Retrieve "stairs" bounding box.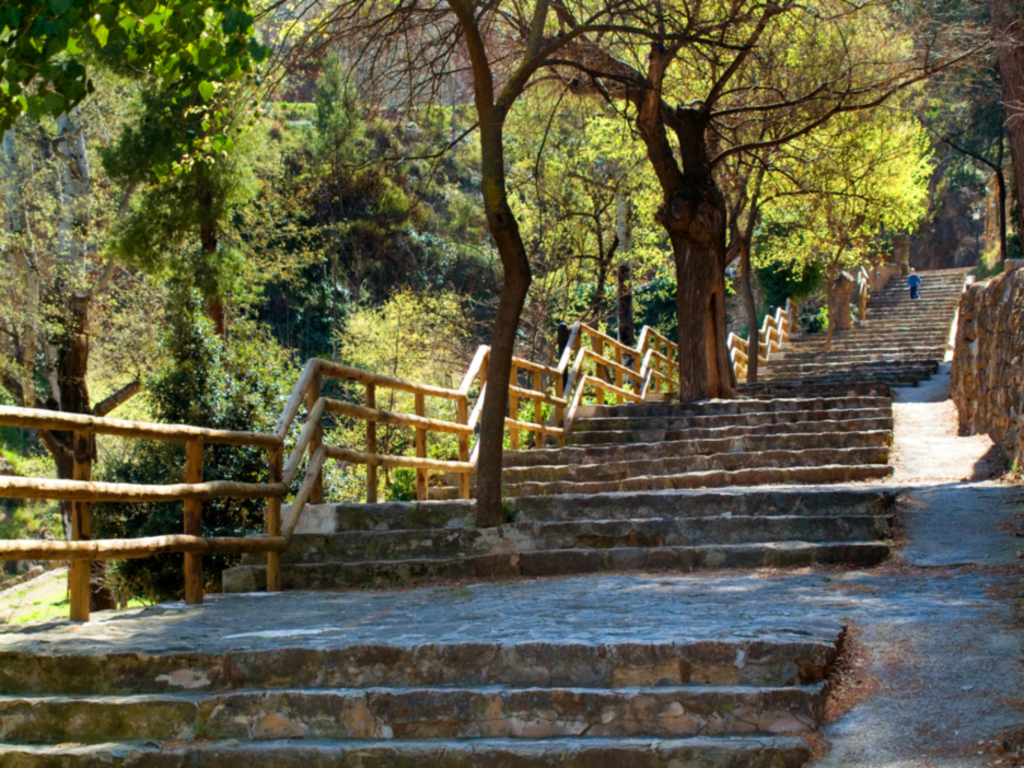
Bounding box: [left=0, top=624, right=845, bottom=767].
